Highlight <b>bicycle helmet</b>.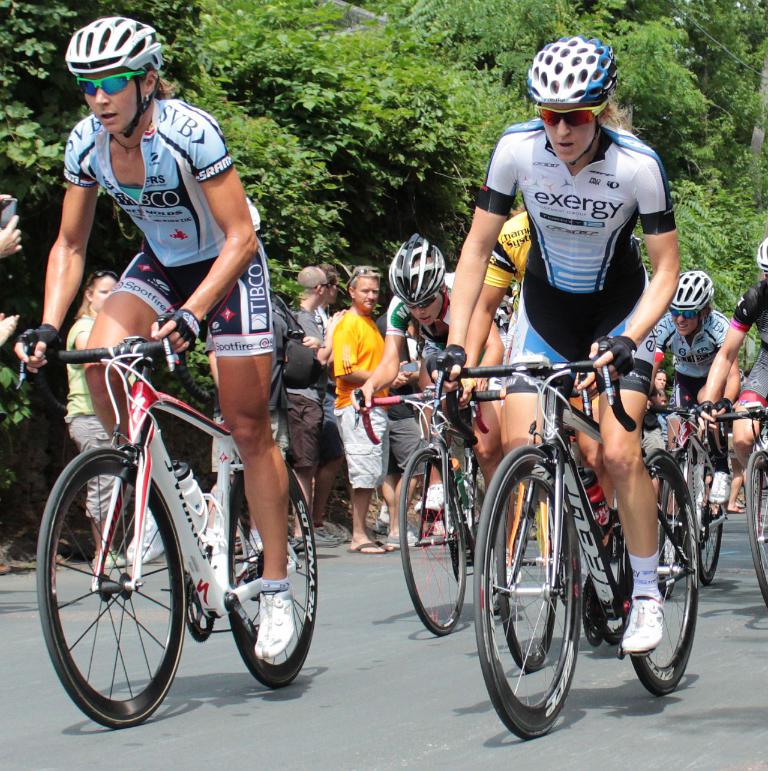
Highlighted region: <region>671, 266, 710, 314</region>.
